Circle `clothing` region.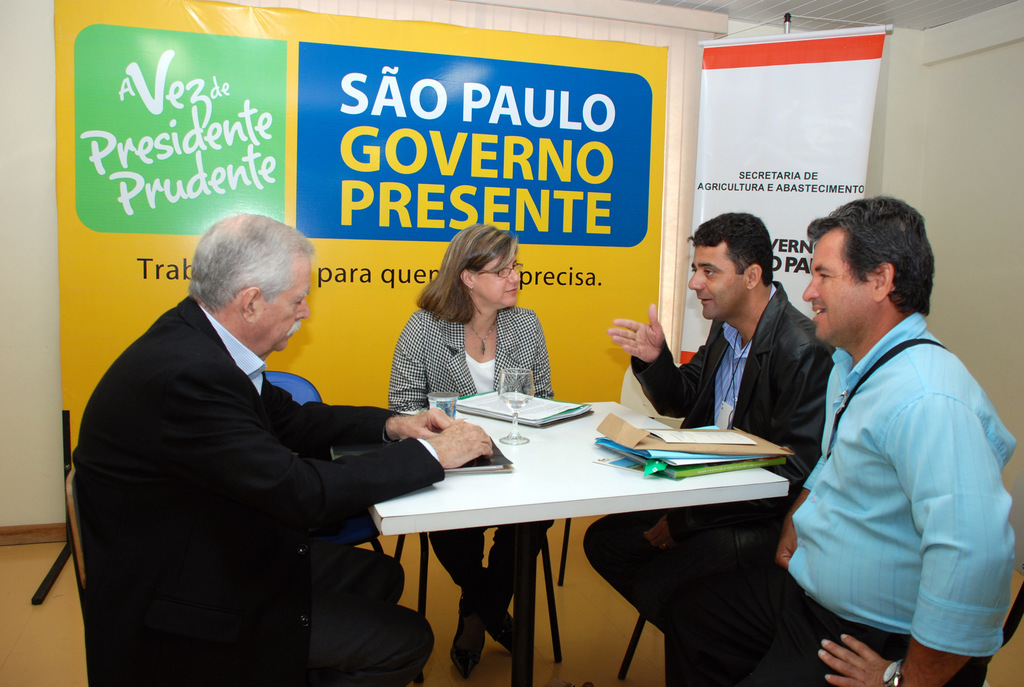
Region: 388:304:552:629.
